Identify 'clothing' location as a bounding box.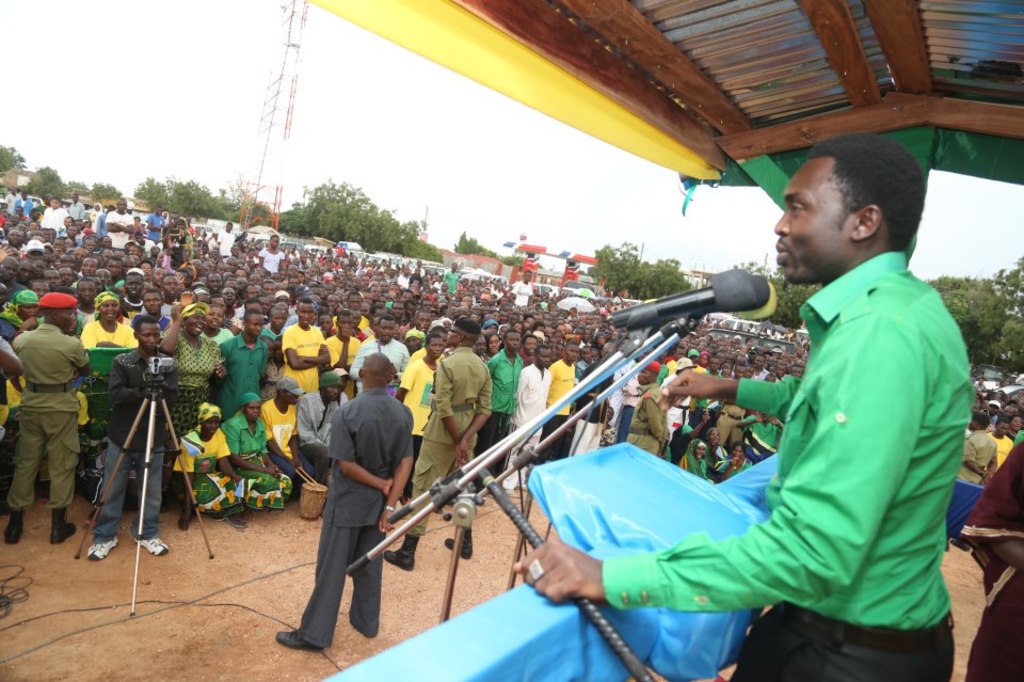
bbox=[473, 349, 525, 495].
